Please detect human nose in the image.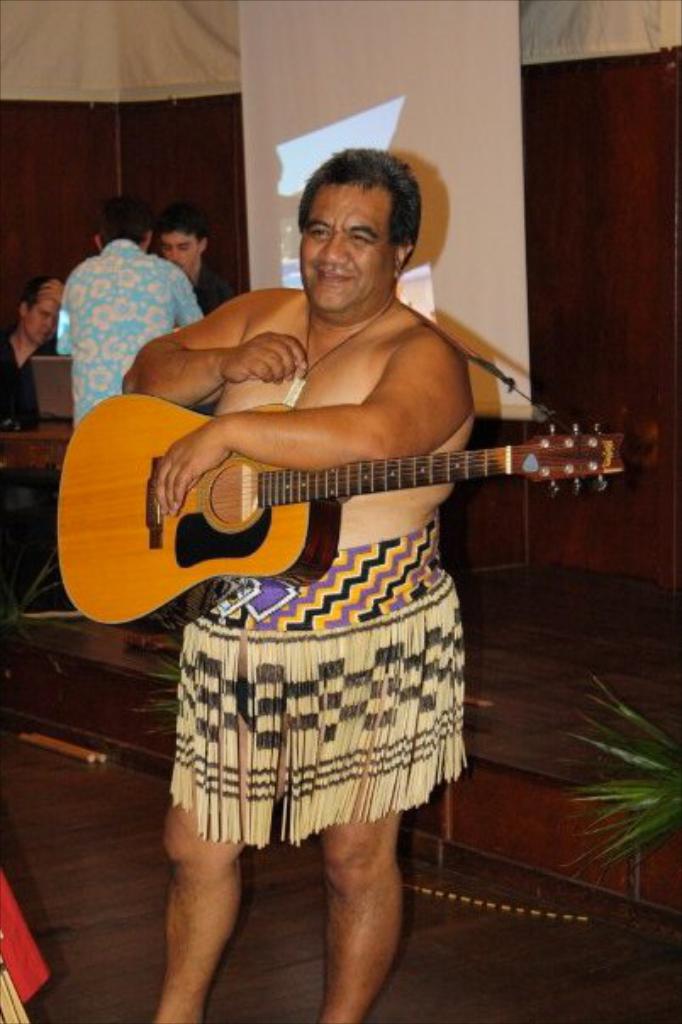
<bbox>316, 227, 349, 263</bbox>.
